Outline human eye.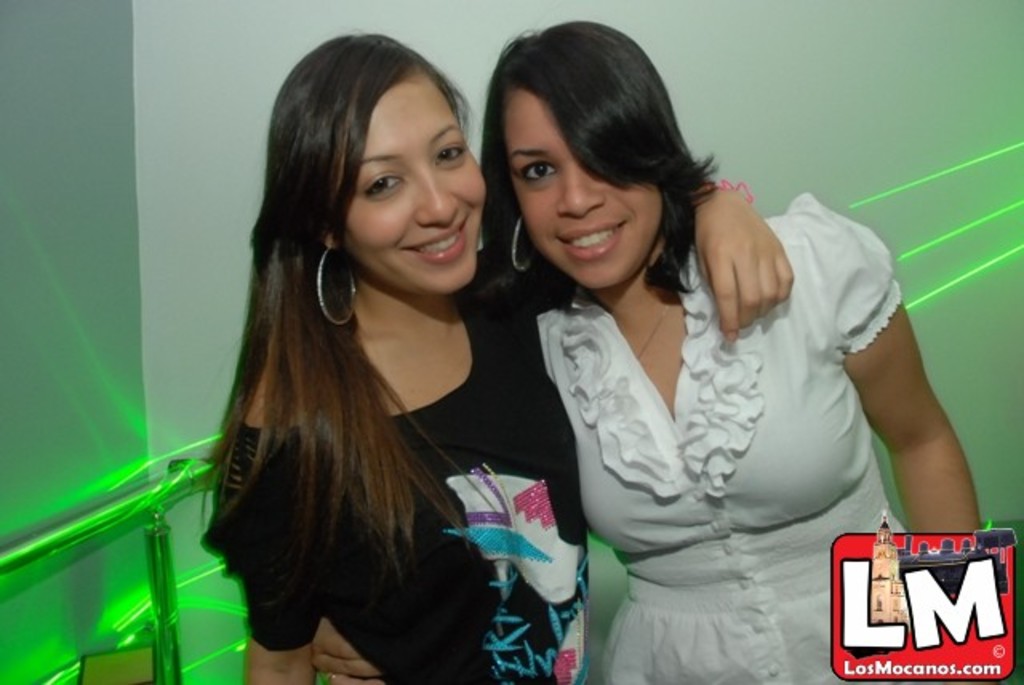
Outline: <bbox>434, 144, 466, 165</bbox>.
